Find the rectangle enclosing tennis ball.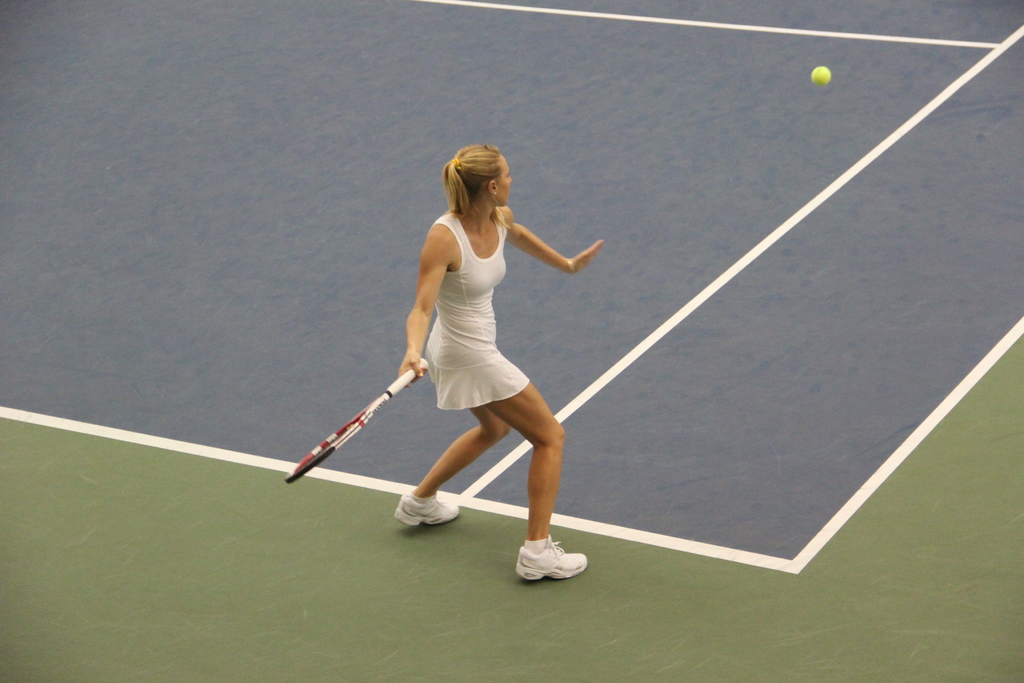
Rect(810, 67, 830, 86).
